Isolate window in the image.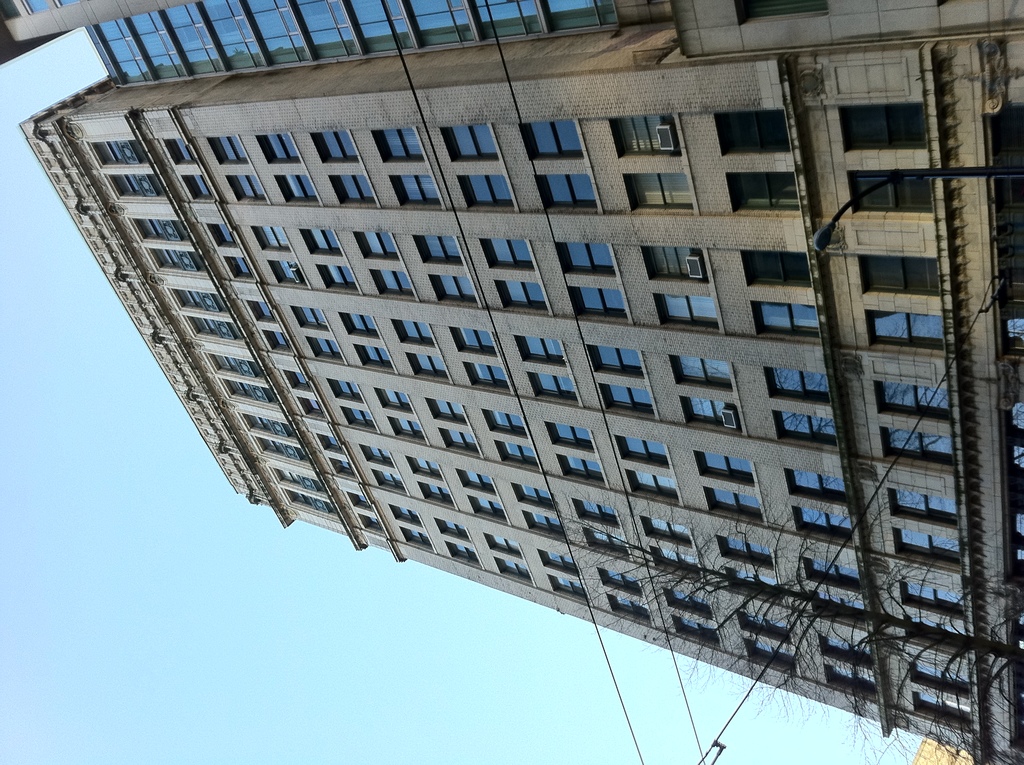
Isolated region: select_region(463, 360, 509, 391).
